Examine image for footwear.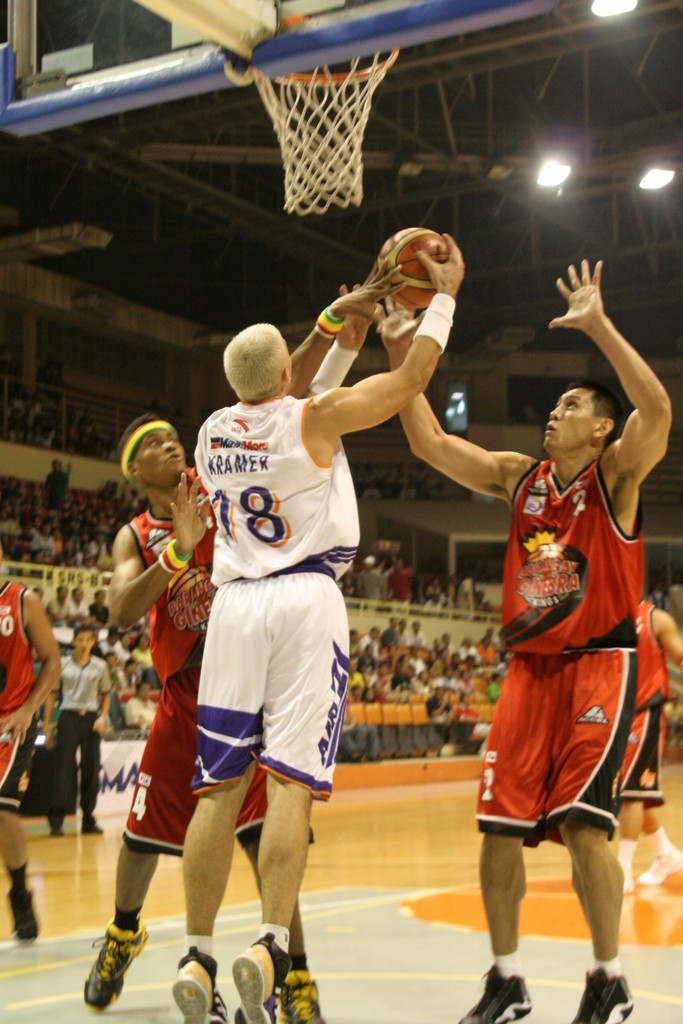
Examination result: Rect(79, 922, 151, 1016).
